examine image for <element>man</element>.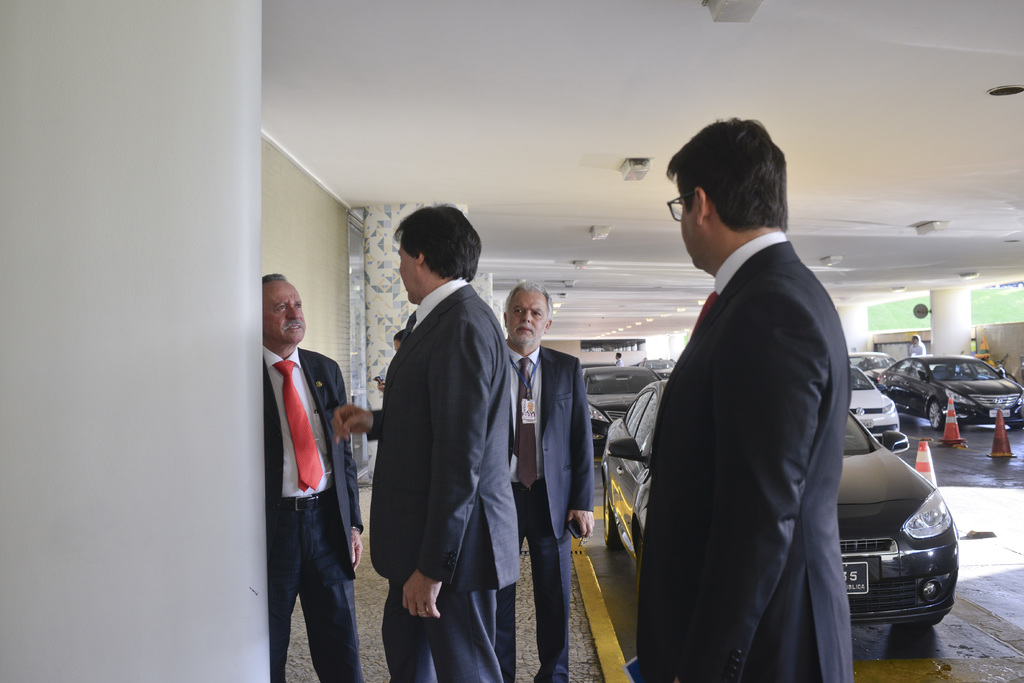
Examination result: box(328, 205, 520, 682).
